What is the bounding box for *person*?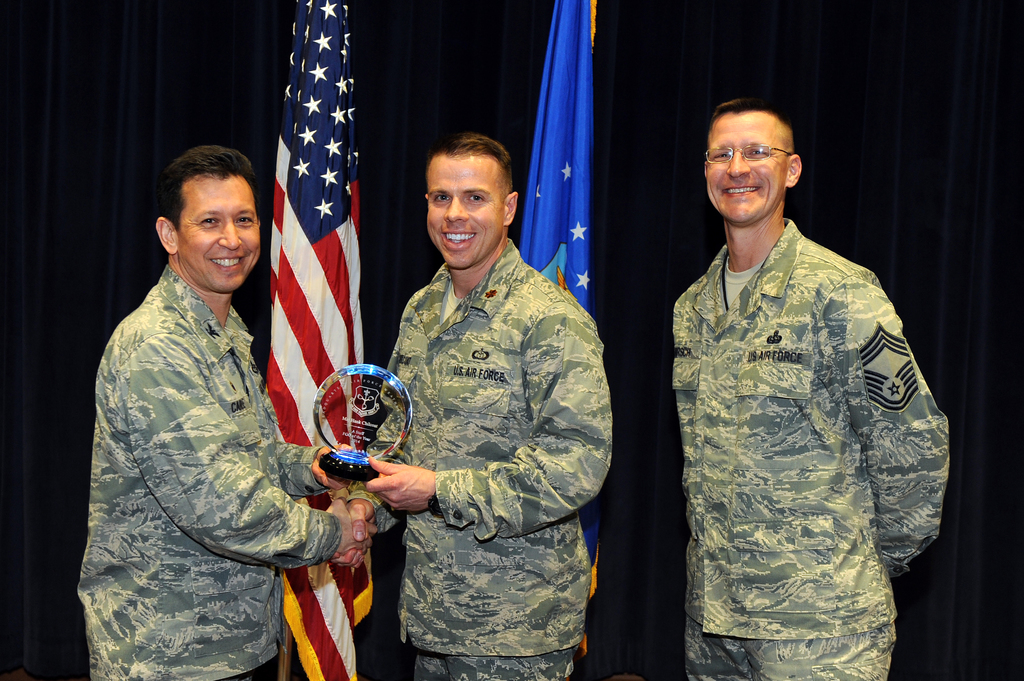
{"x1": 680, "y1": 101, "x2": 947, "y2": 680}.
